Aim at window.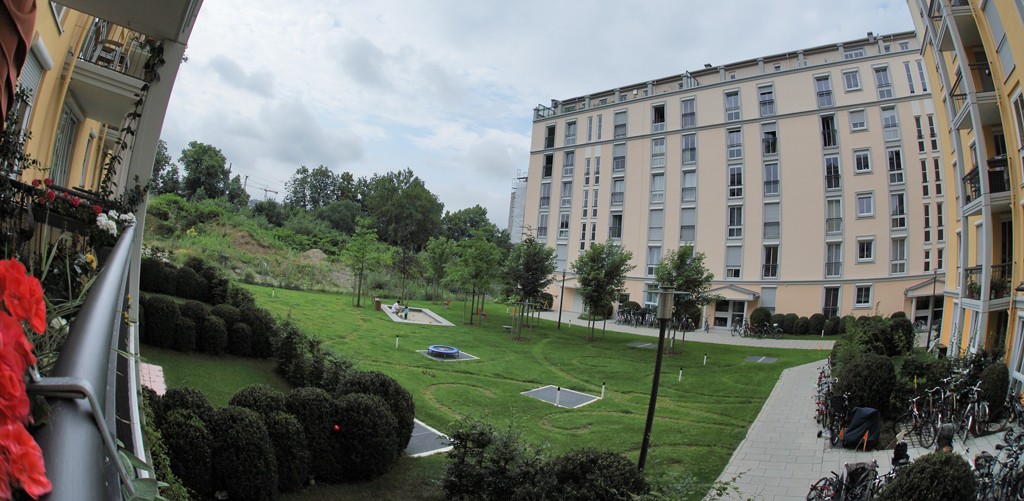
Aimed at Rect(825, 286, 841, 322).
